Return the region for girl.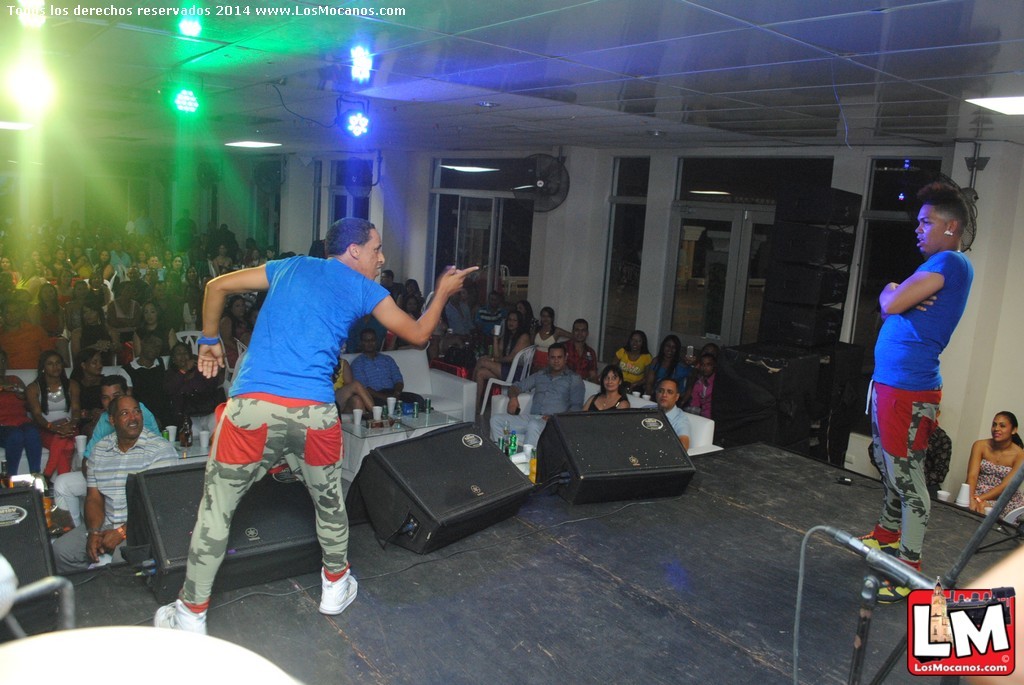
pyautogui.locateOnScreen(27, 354, 81, 498).
